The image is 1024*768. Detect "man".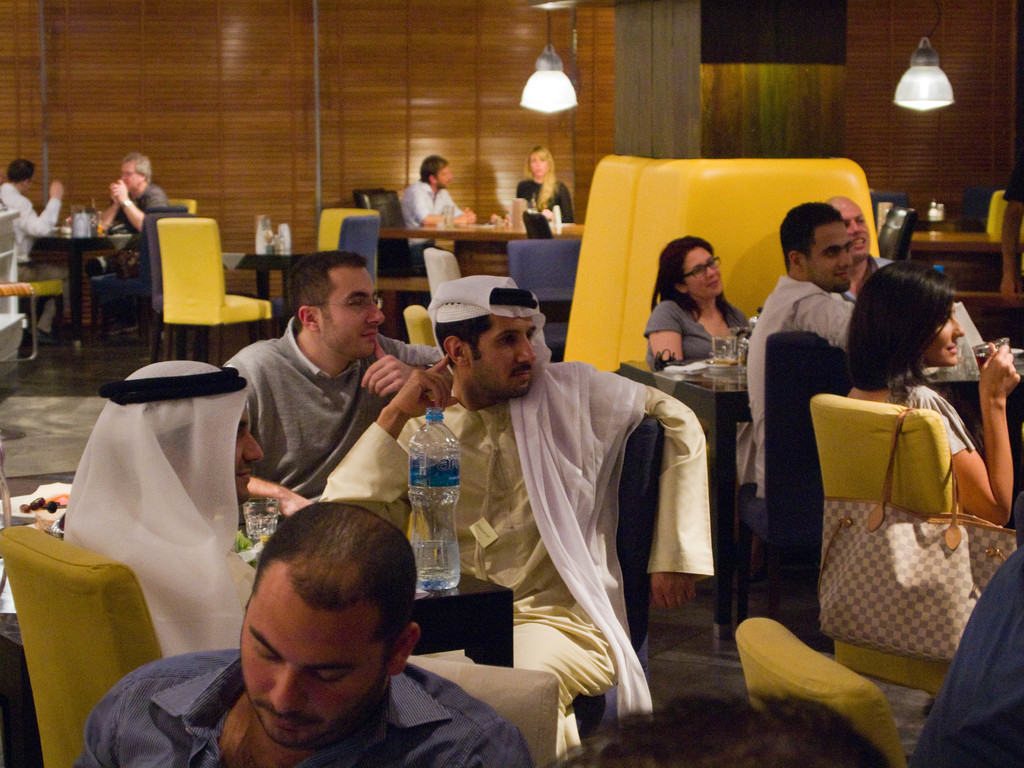
Detection: 130, 503, 534, 767.
